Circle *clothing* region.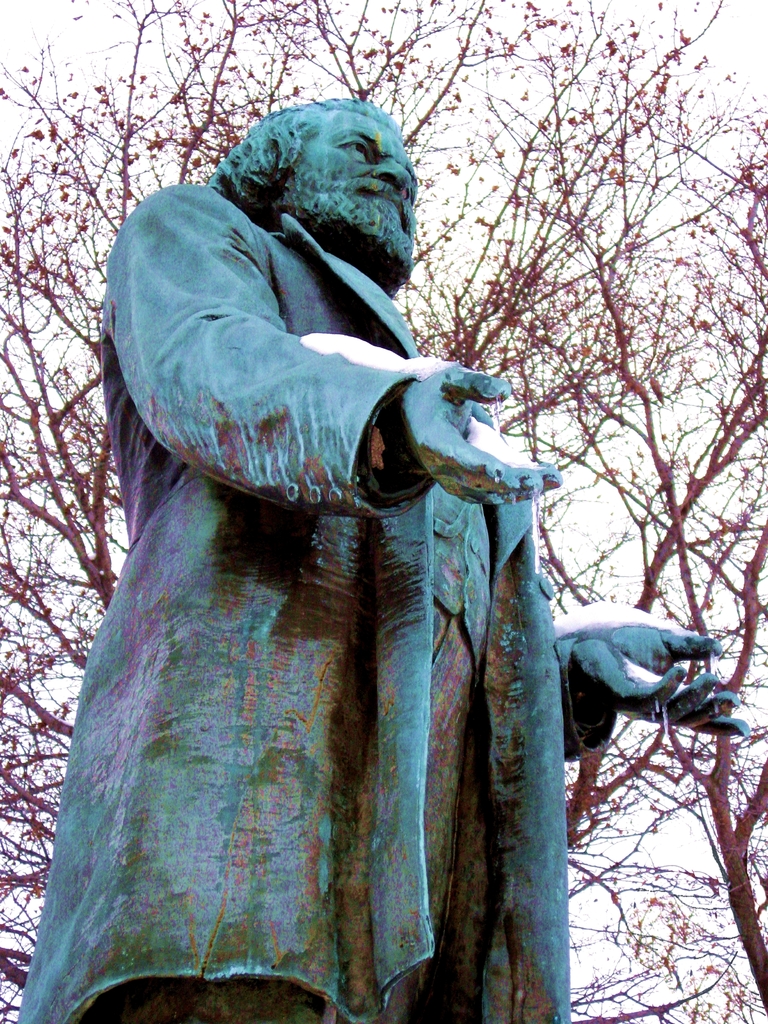
Region: detection(63, 140, 663, 979).
